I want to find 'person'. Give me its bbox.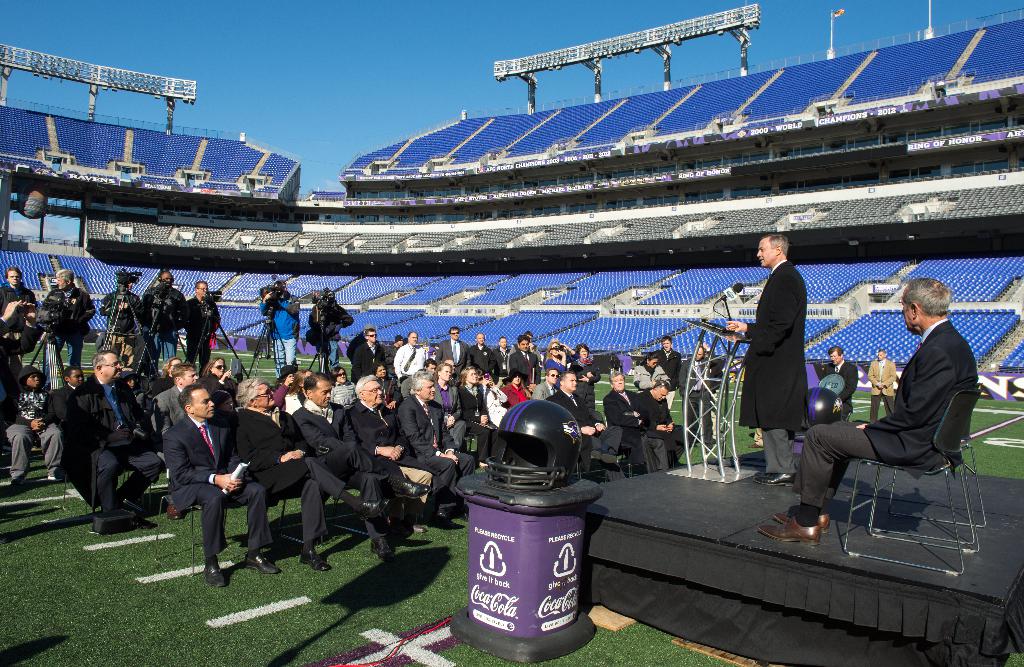
764/281/979/545.
